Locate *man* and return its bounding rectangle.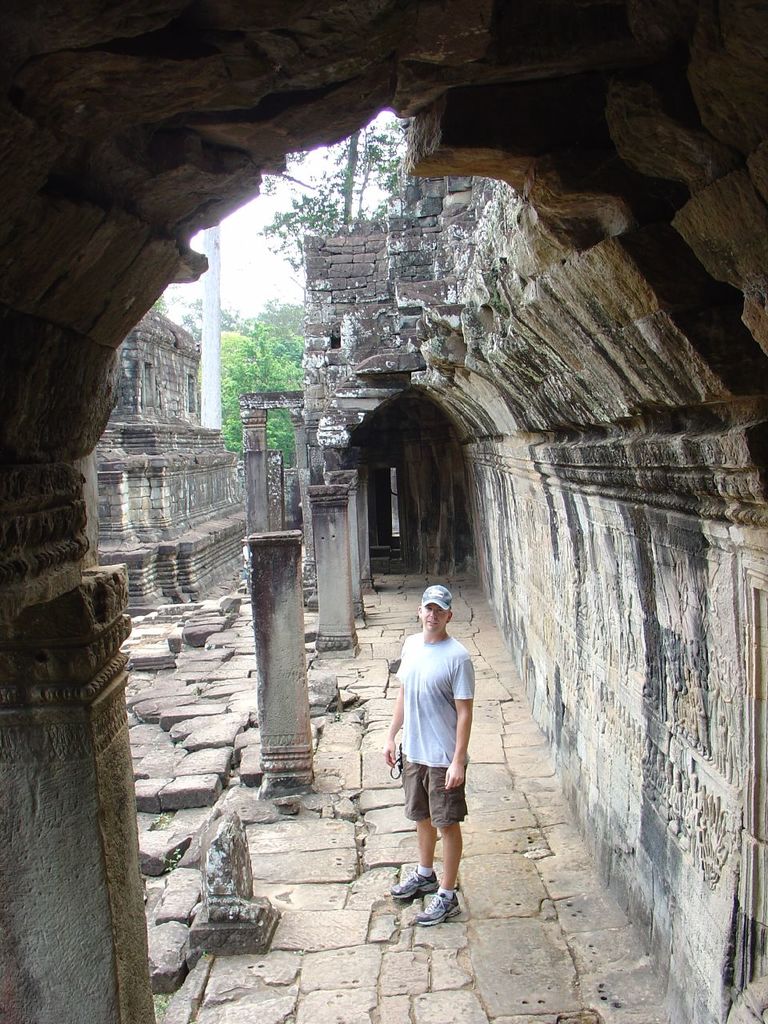
(x1=391, y1=590, x2=486, y2=923).
